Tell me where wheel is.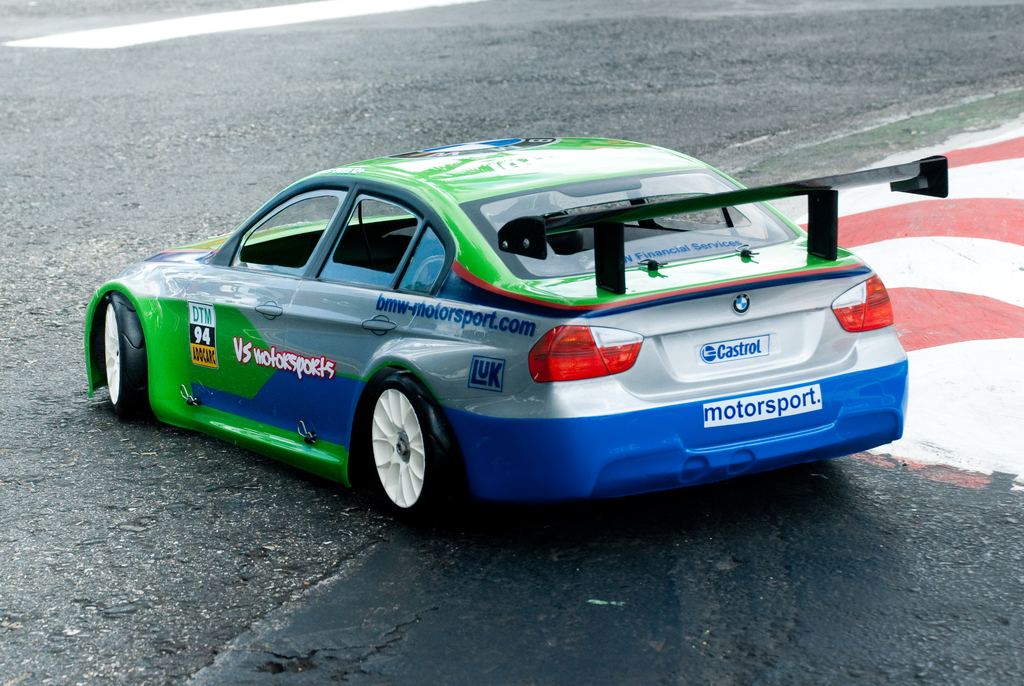
wheel is at locate(106, 293, 152, 419).
